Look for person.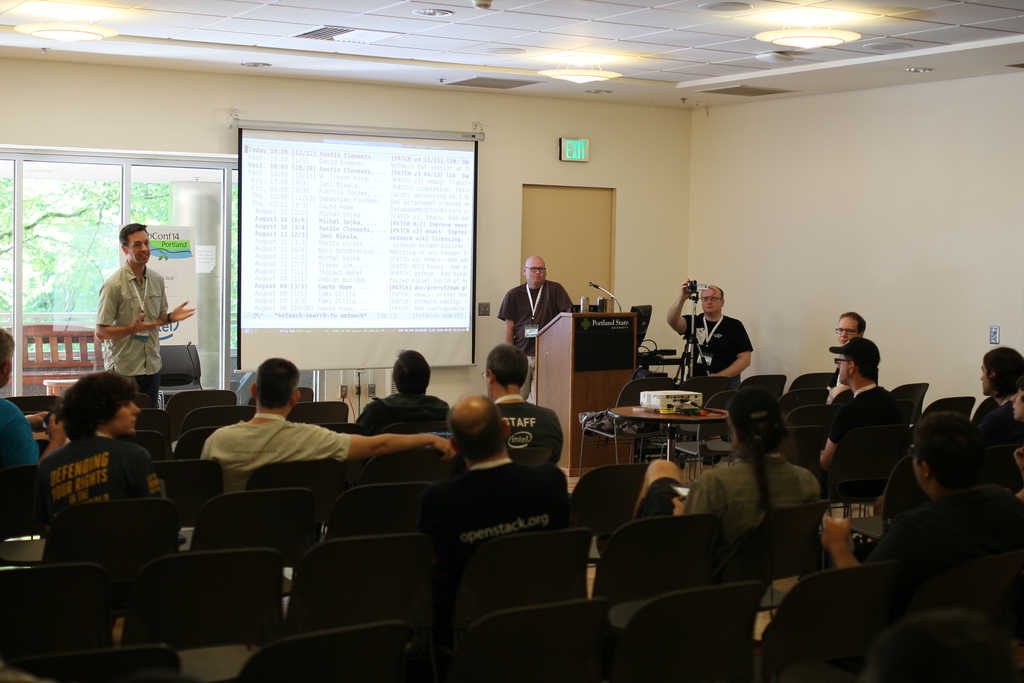
Found: (left=665, top=273, right=755, bottom=400).
